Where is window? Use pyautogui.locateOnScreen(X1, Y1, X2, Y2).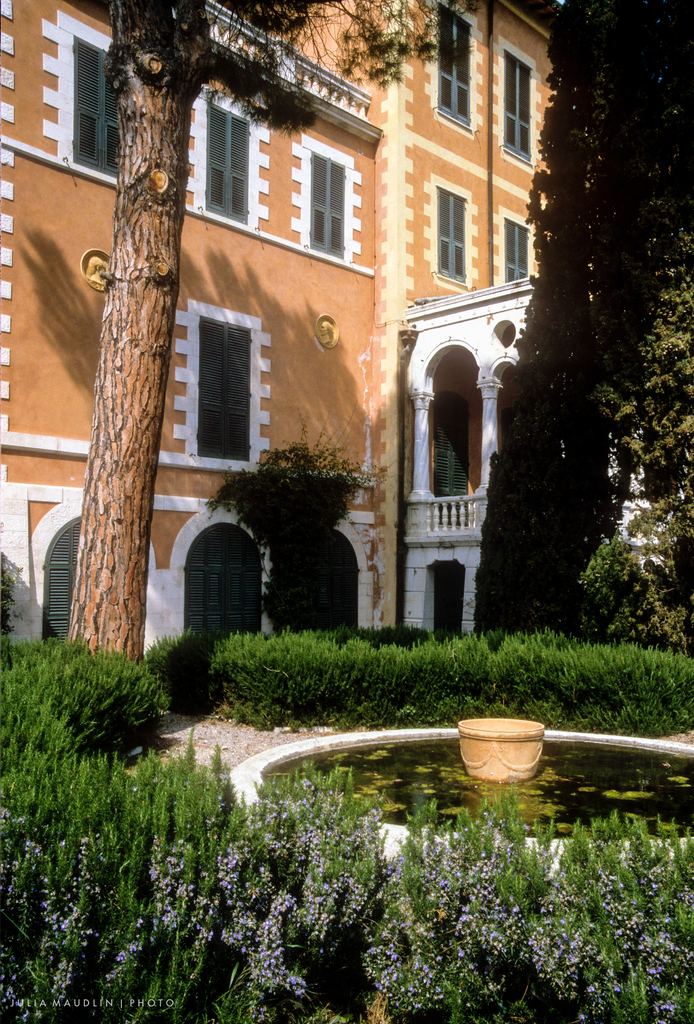
pyautogui.locateOnScreen(432, 180, 477, 292).
